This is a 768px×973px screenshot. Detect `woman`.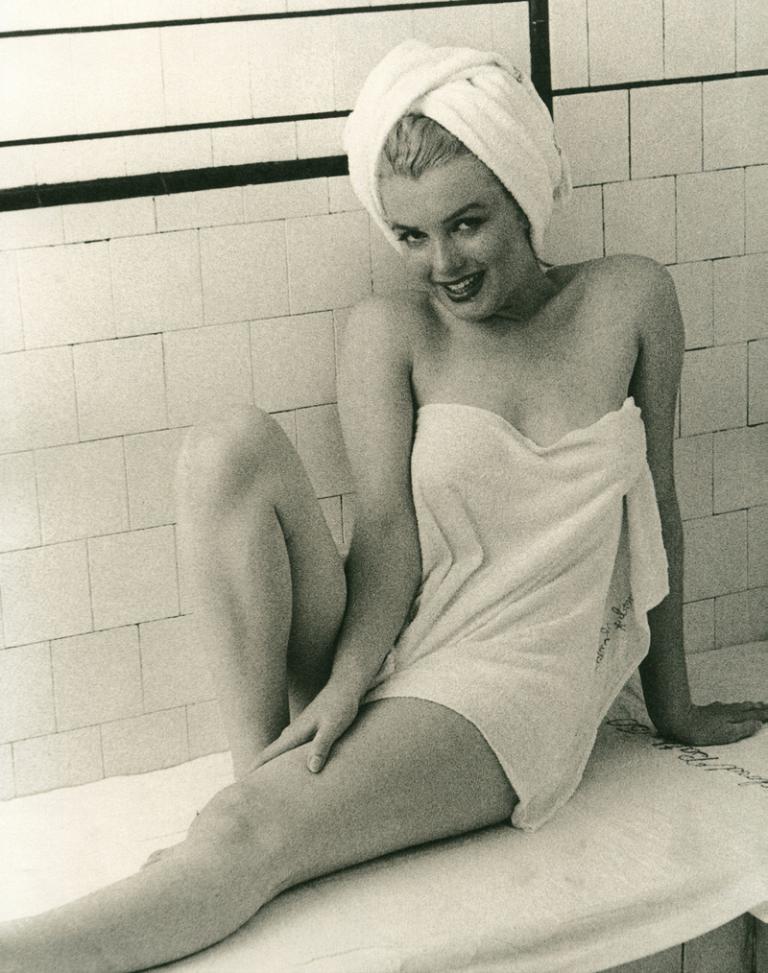
rect(108, 49, 700, 938).
